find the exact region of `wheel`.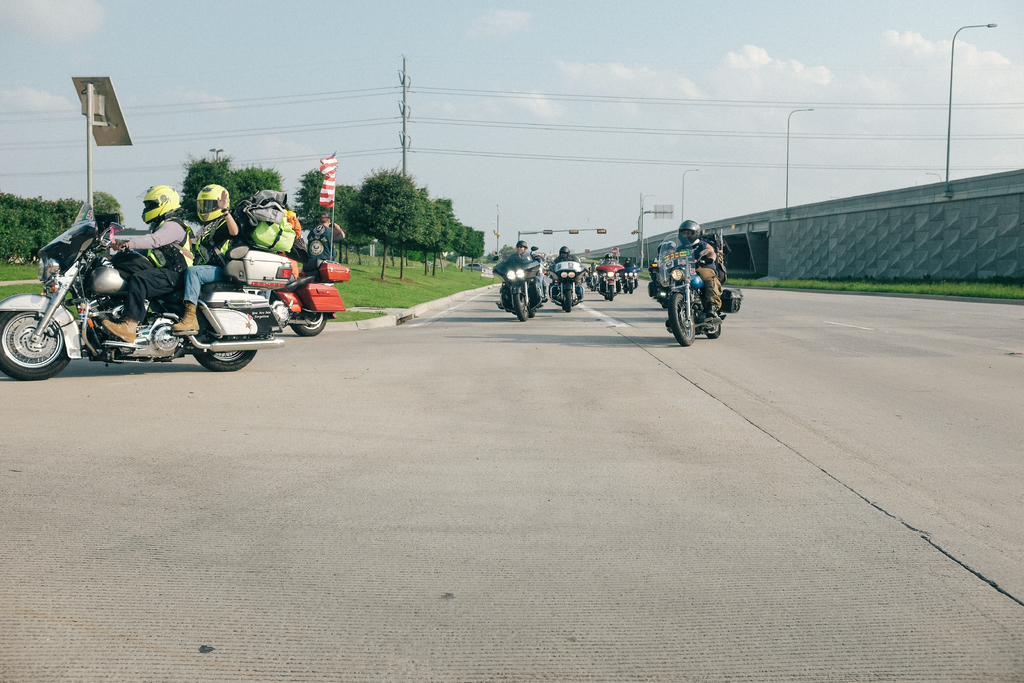
Exact region: (514,290,529,319).
